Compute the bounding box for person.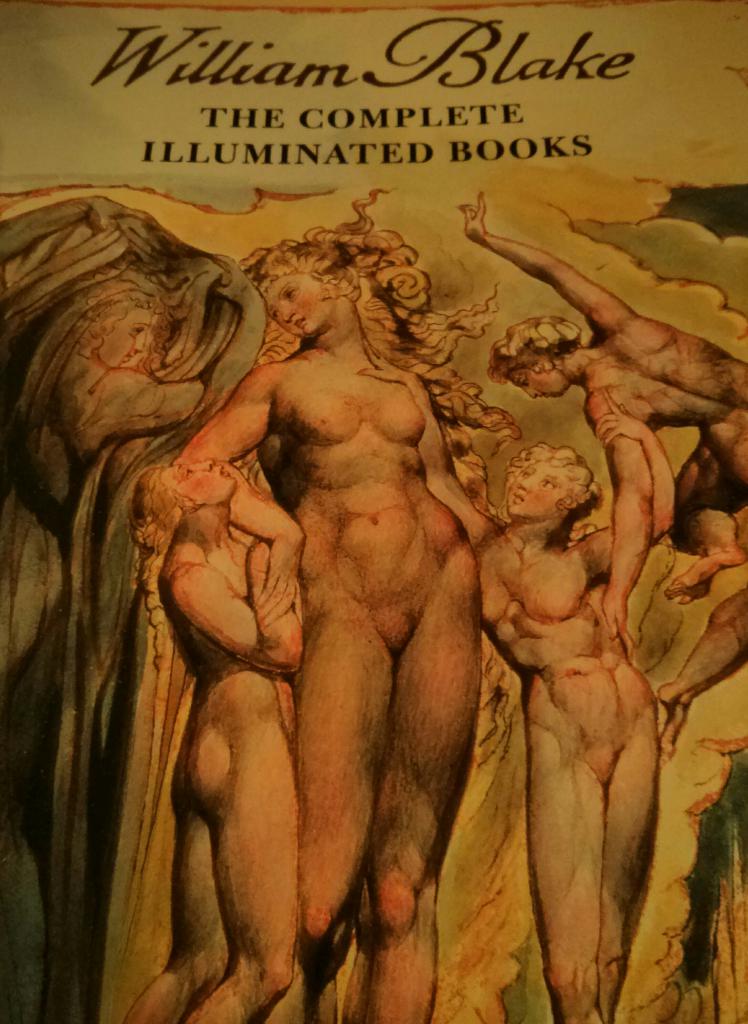
[x1=0, y1=274, x2=205, y2=698].
